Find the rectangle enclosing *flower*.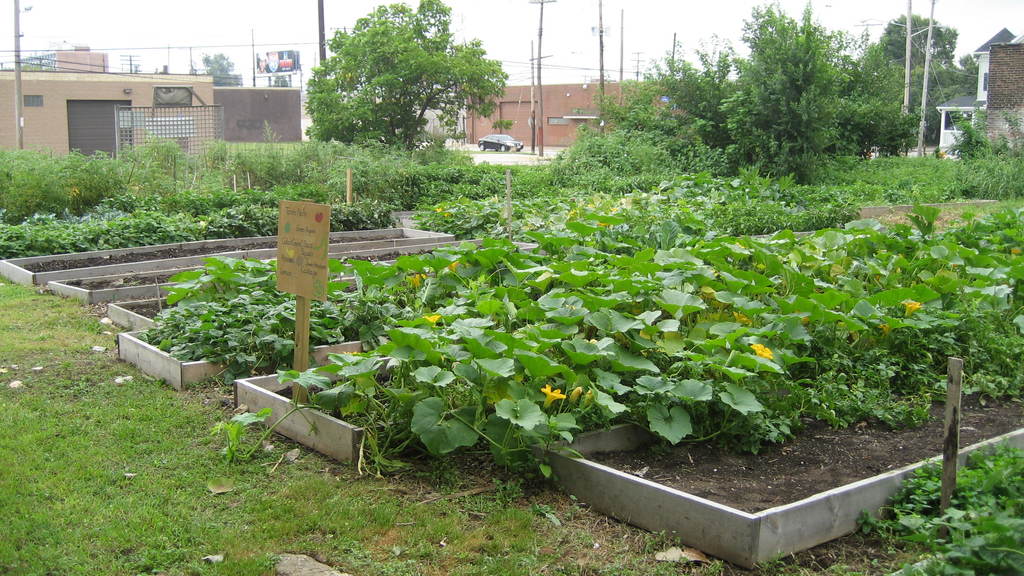
locate(611, 204, 617, 211).
